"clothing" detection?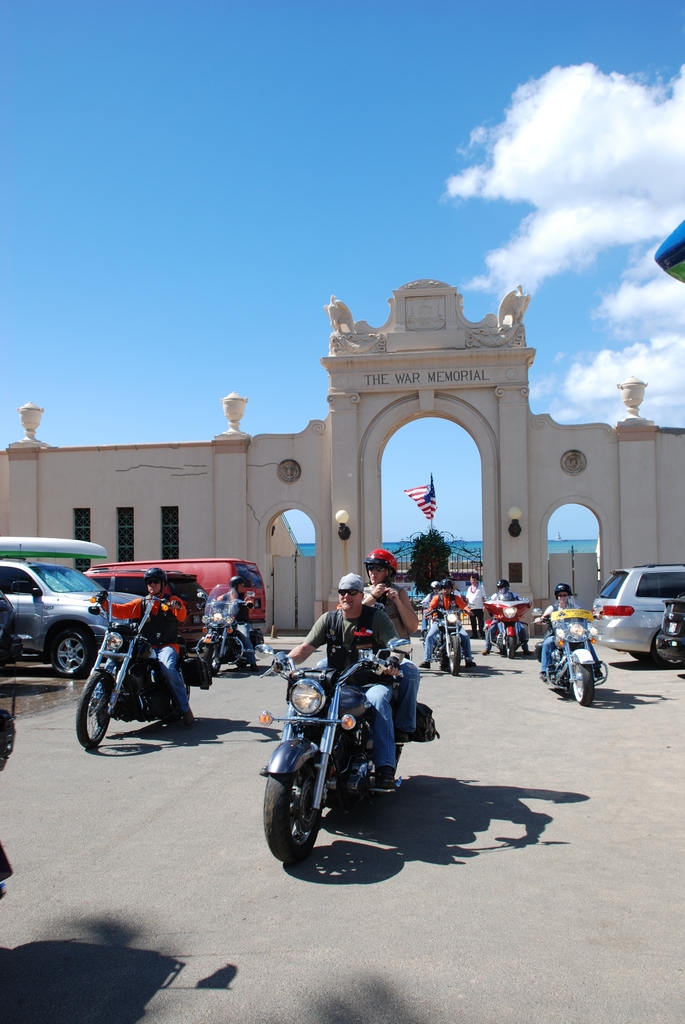
bbox=[213, 589, 258, 666]
